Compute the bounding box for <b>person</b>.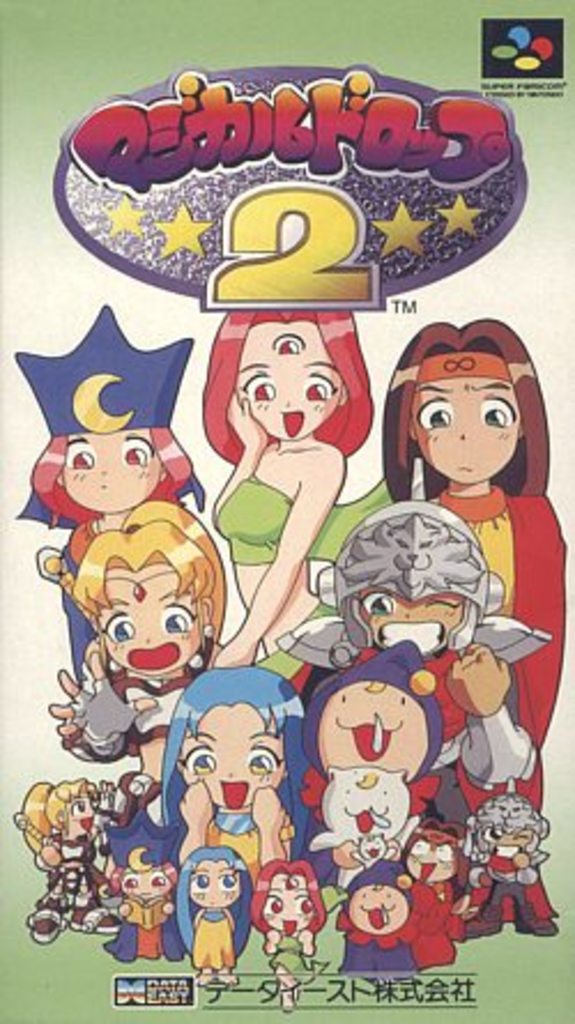
327:849:437:992.
